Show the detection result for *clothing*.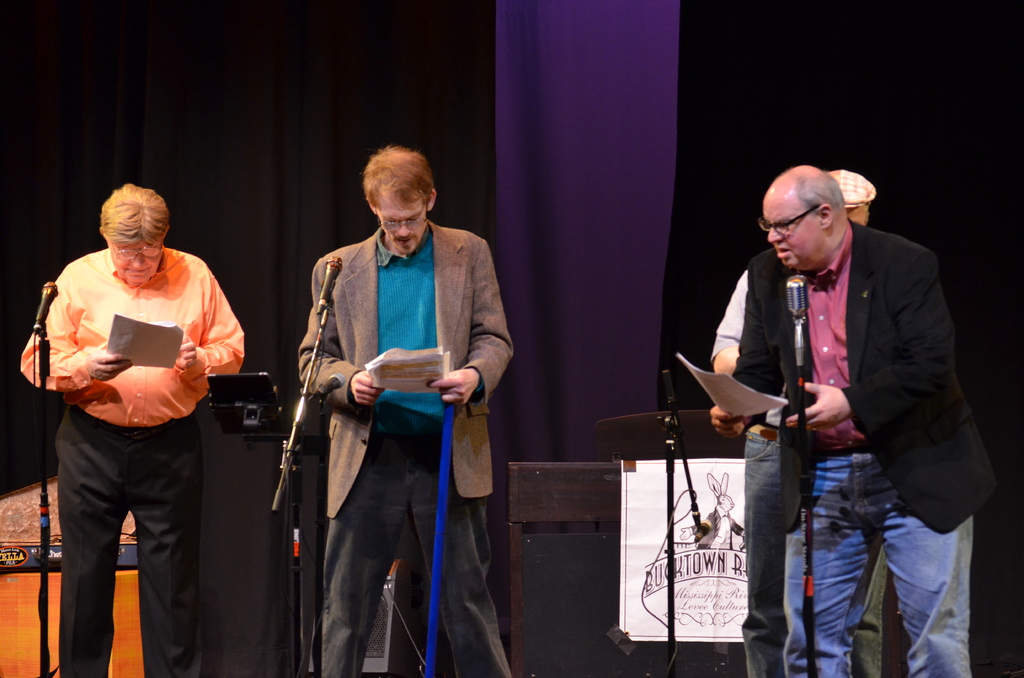
l=14, t=254, r=248, b=677.
